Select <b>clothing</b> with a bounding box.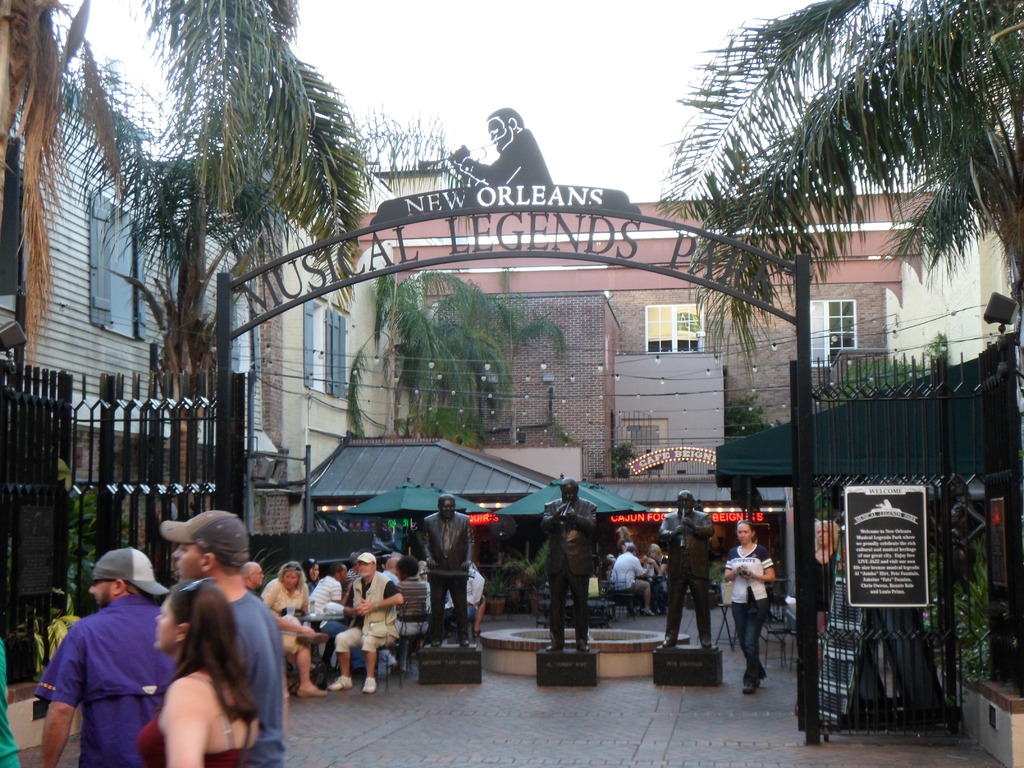
locate(657, 509, 718, 637).
